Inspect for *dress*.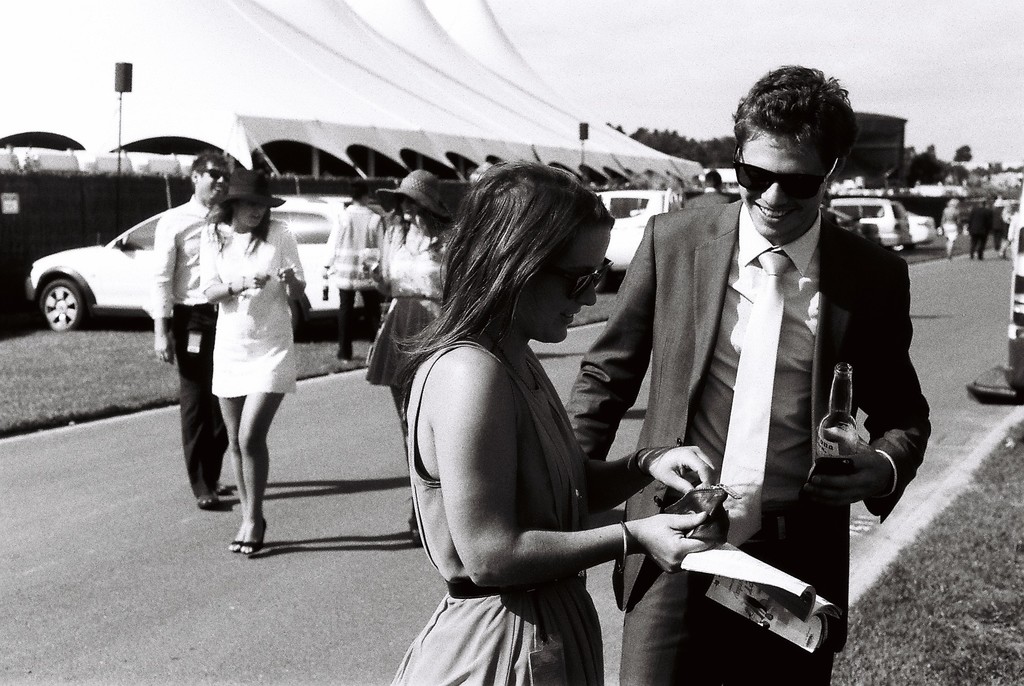
Inspection: bbox(370, 206, 465, 382).
